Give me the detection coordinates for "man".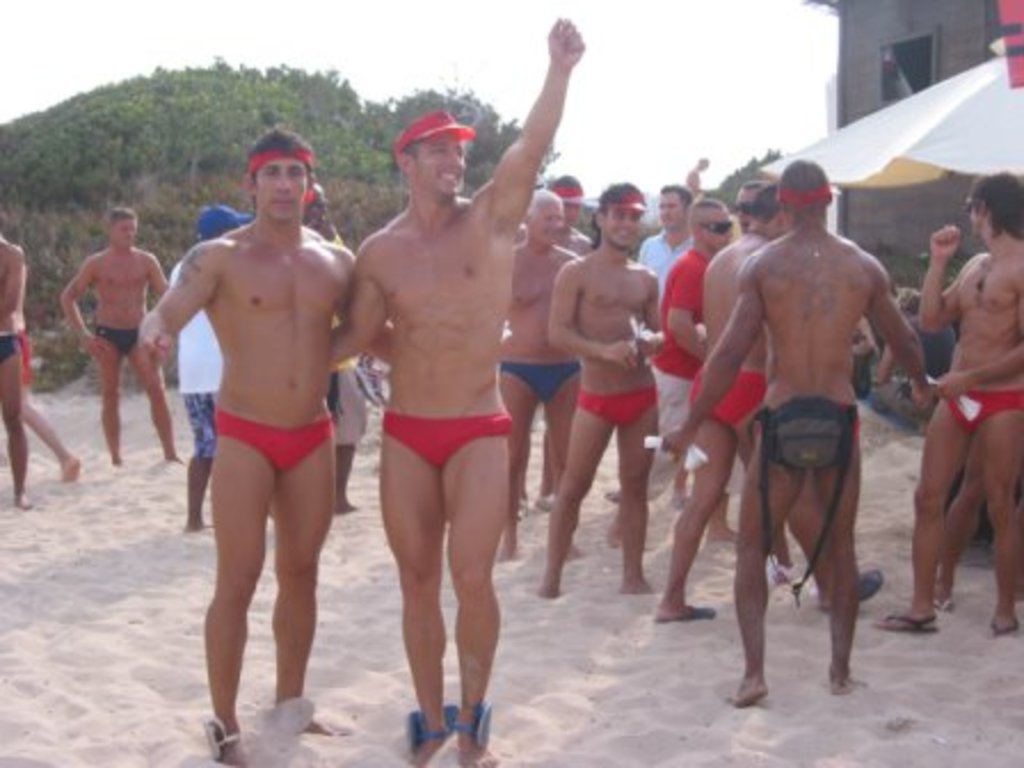
box=[875, 162, 1022, 631].
